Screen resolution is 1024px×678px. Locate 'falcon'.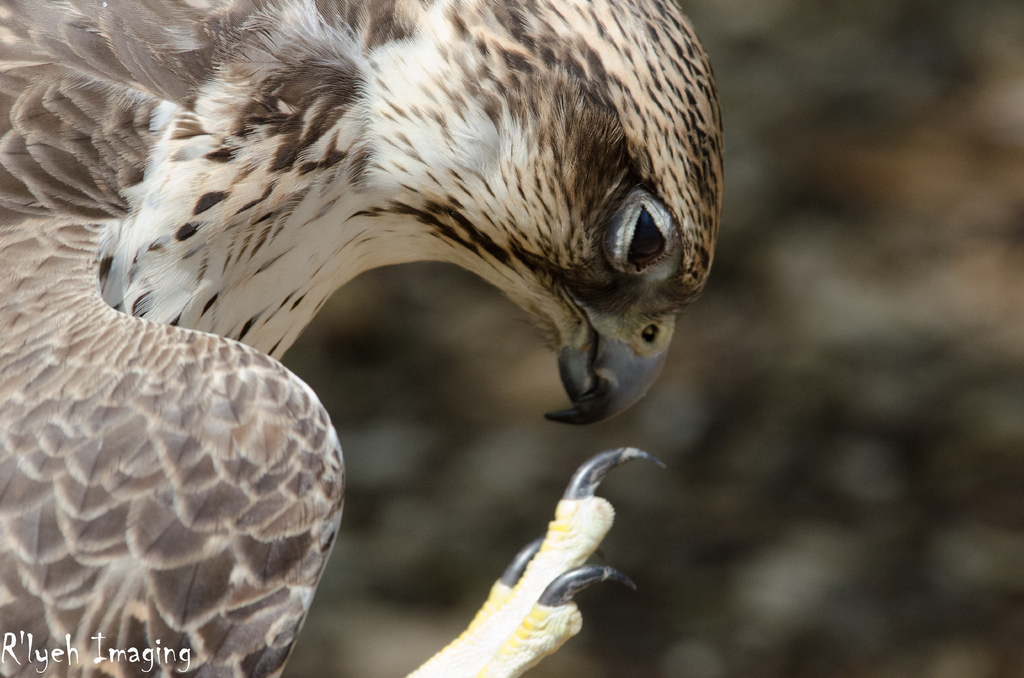
pyautogui.locateOnScreen(0, 0, 724, 677).
